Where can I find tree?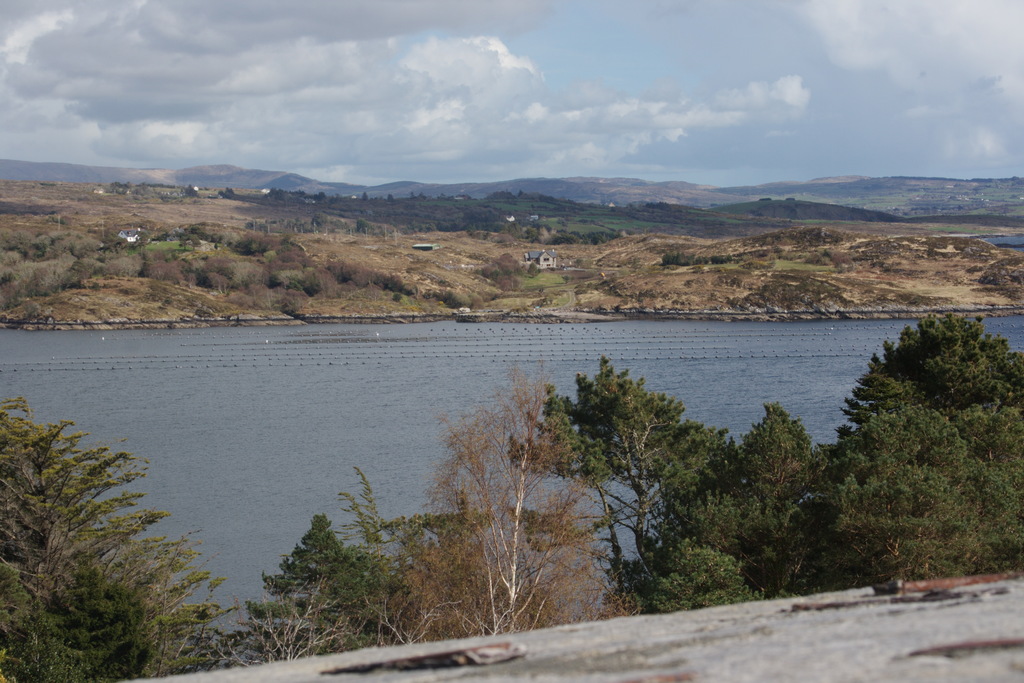
You can find it at locate(551, 339, 702, 593).
